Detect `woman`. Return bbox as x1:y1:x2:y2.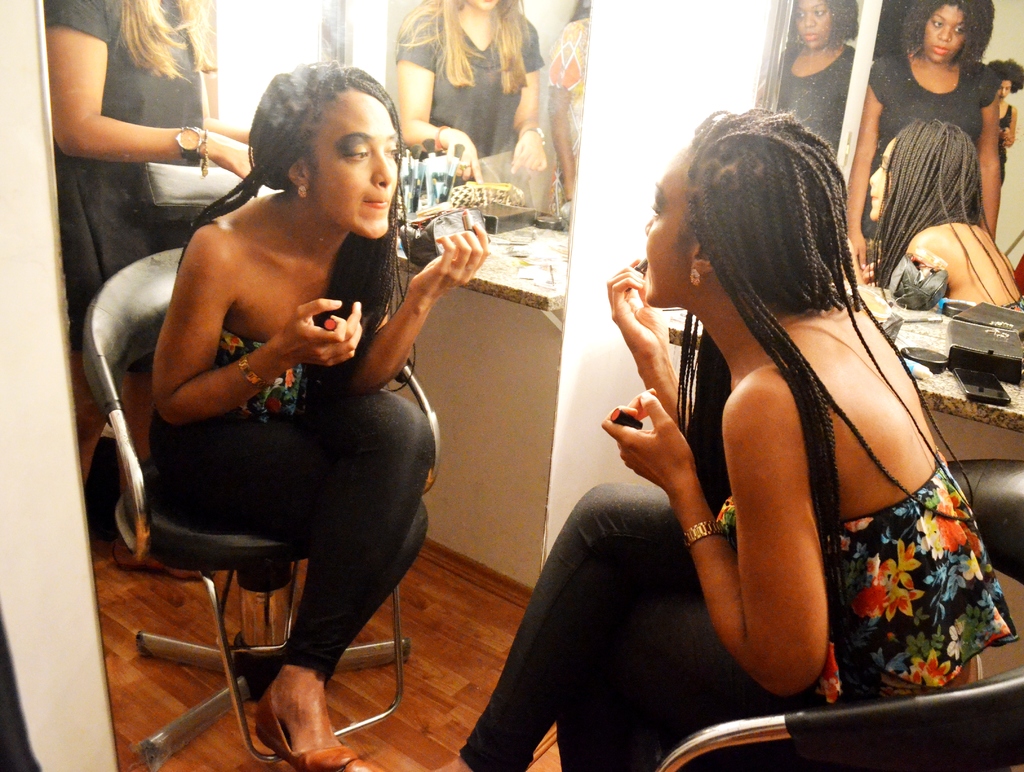
855:0:1004:263.
